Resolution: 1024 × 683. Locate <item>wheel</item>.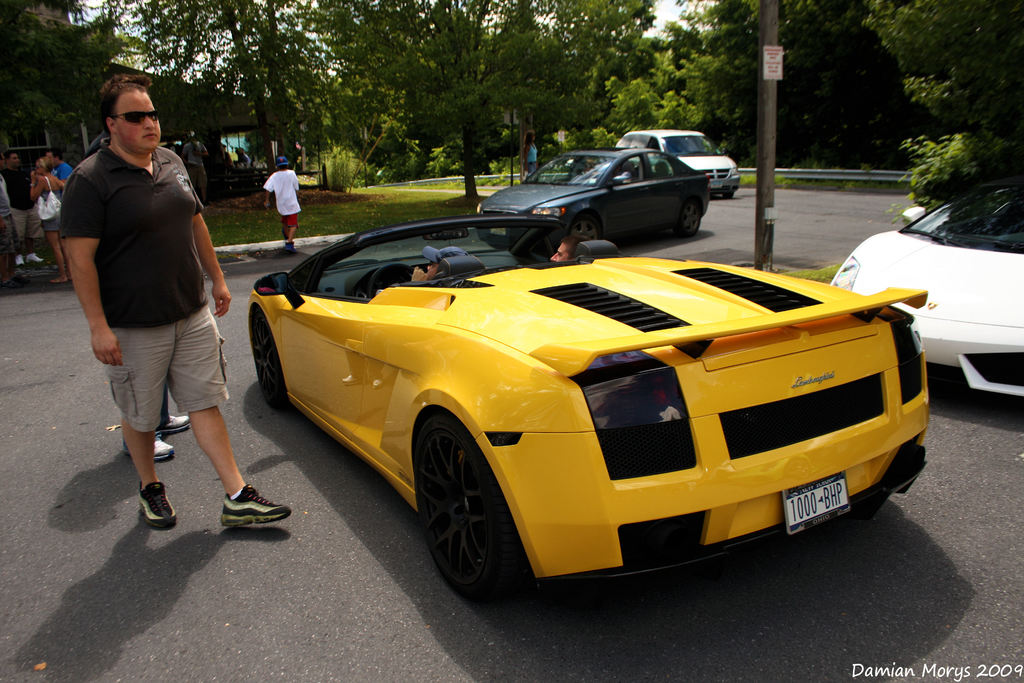
bbox(726, 193, 737, 197).
